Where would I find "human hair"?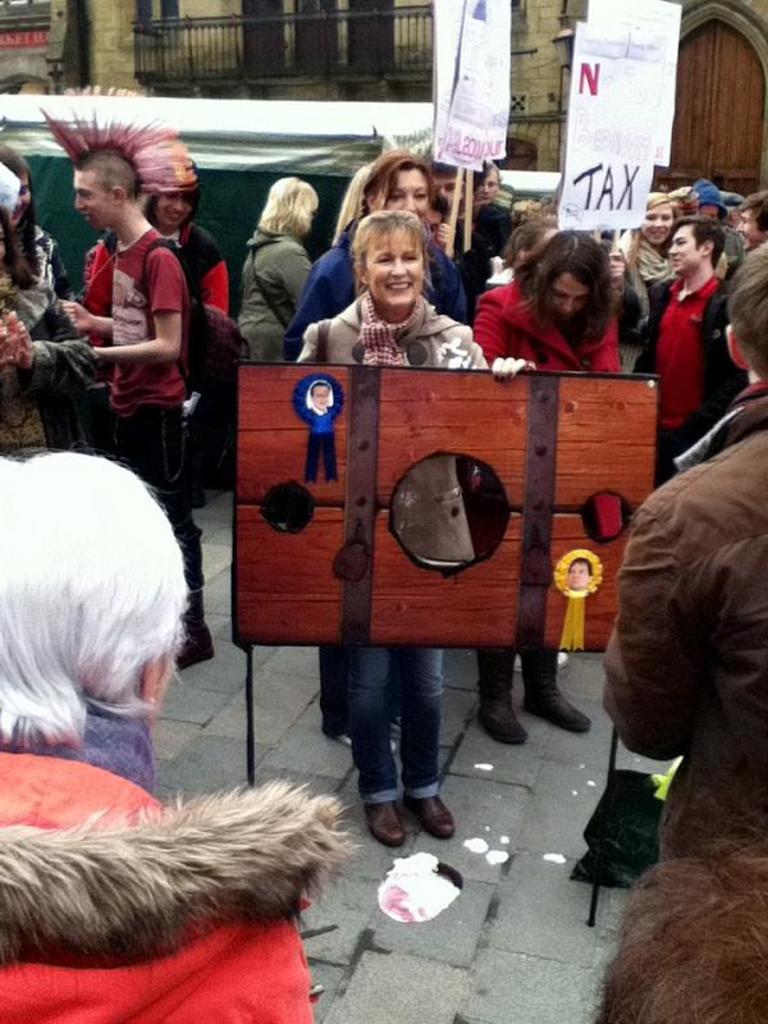
At {"x1": 723, "y1": 239, "x2": 767, "y2": 379}.
